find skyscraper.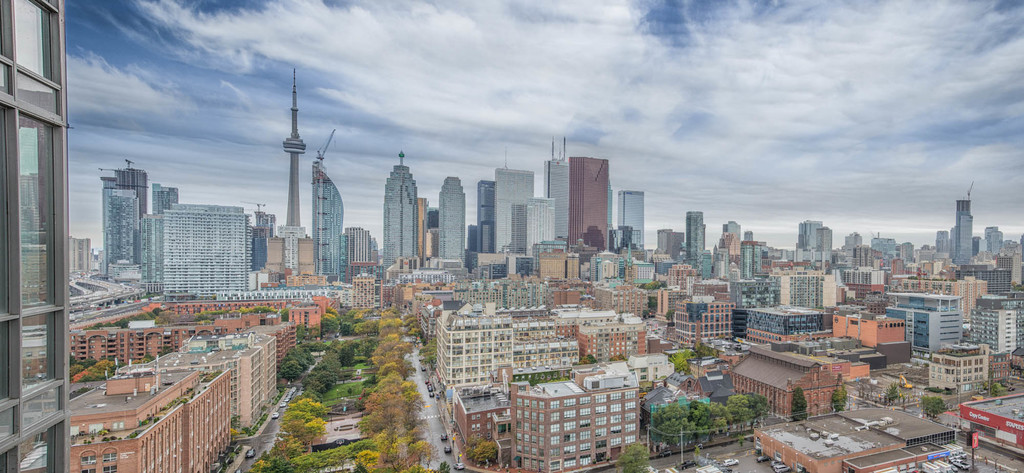
<bbox>687, 212, 717, 278</bbox>.
